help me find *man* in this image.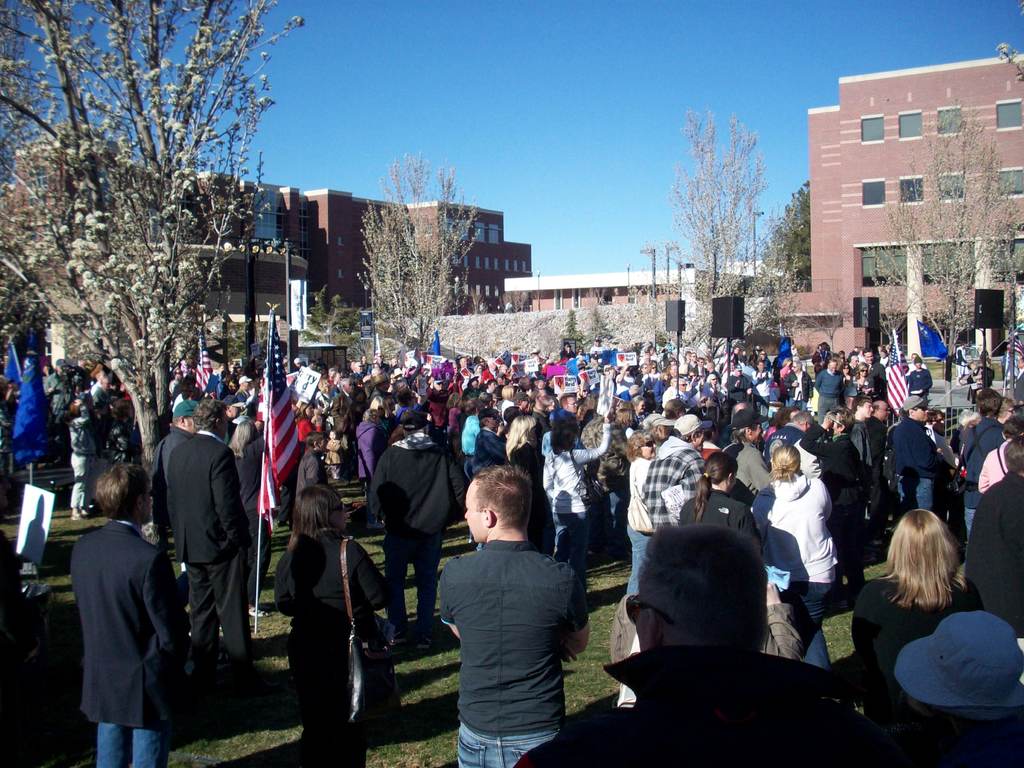
Found it: <box>328,378,355,483</box>.
